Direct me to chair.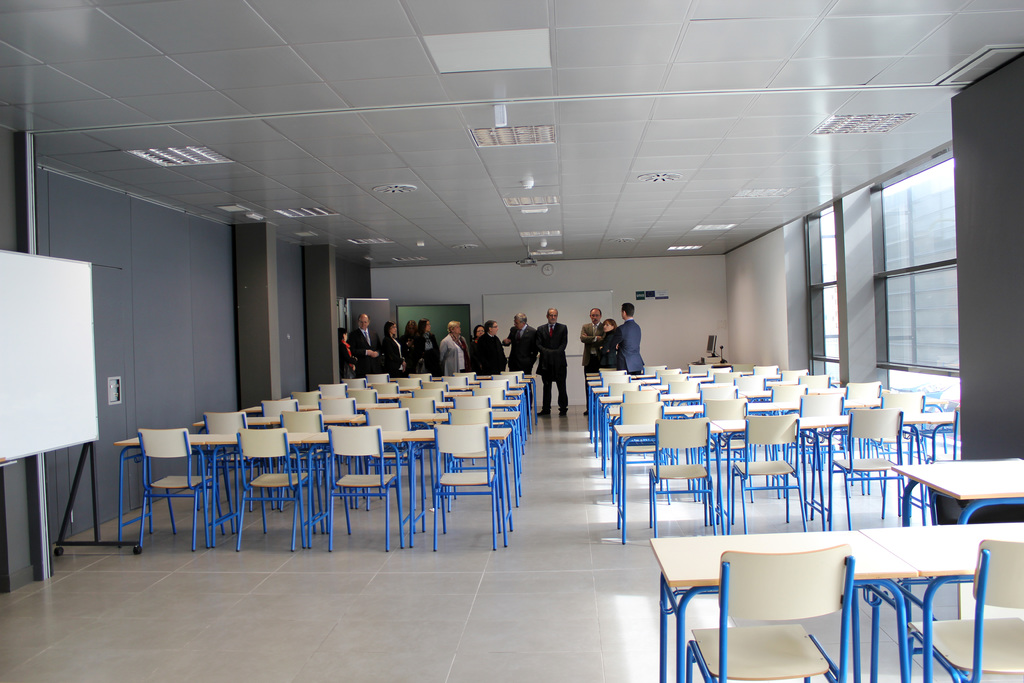
Direction: 399:377:420:389.
